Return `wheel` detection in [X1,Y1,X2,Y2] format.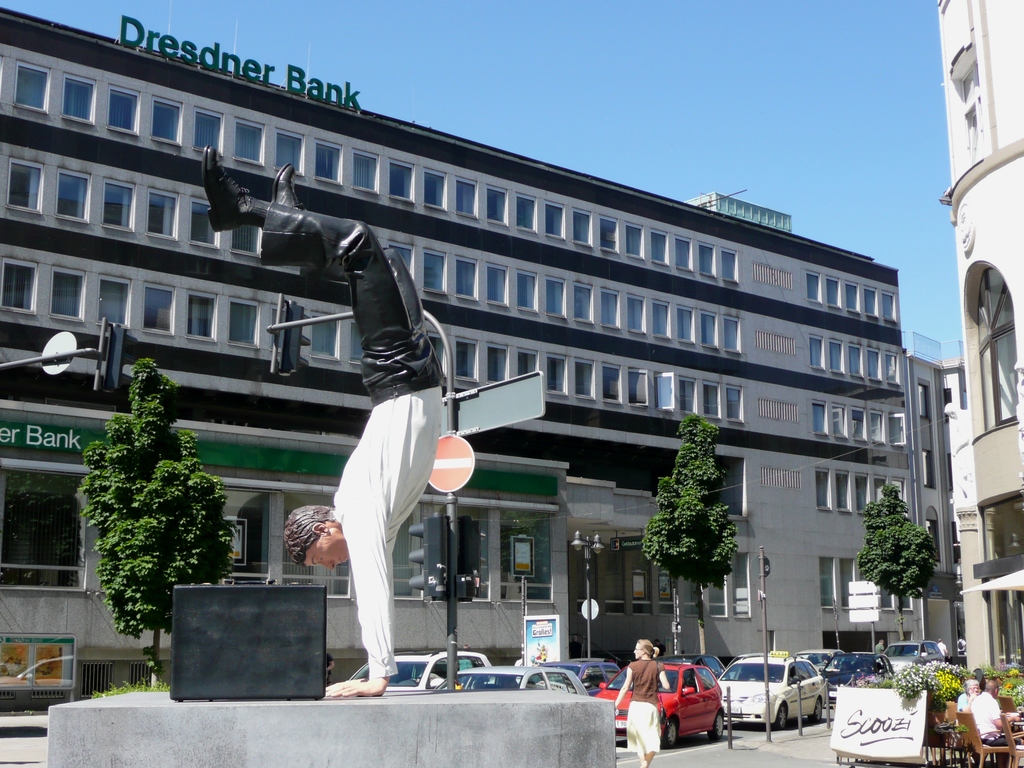
[661,714,680,745].
